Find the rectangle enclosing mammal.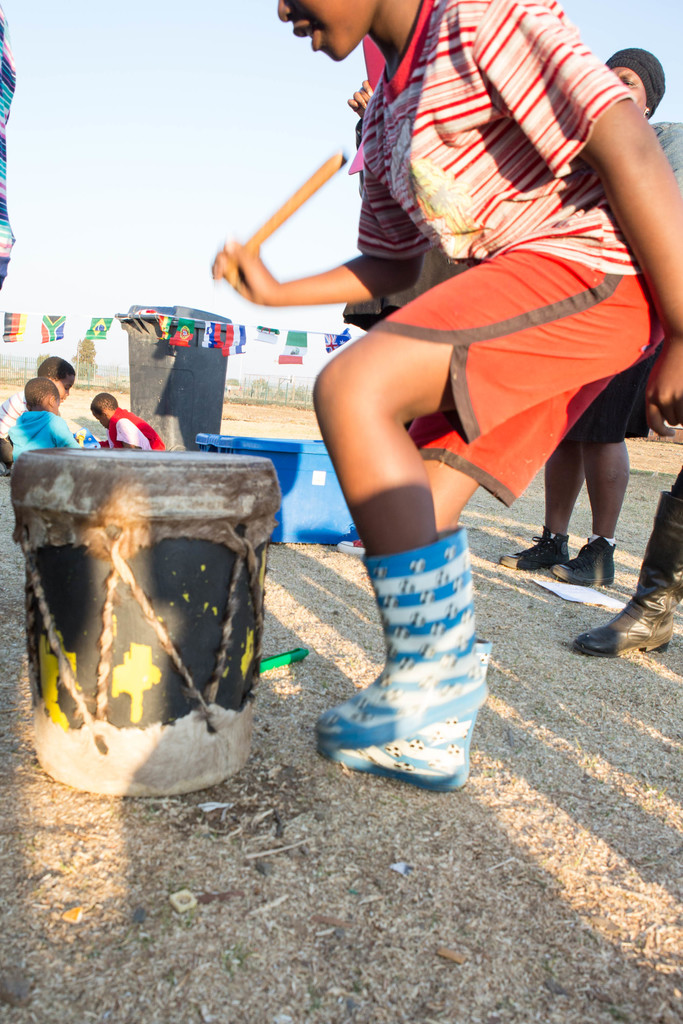
[left=89, top=390, right=173, bottom=452].
